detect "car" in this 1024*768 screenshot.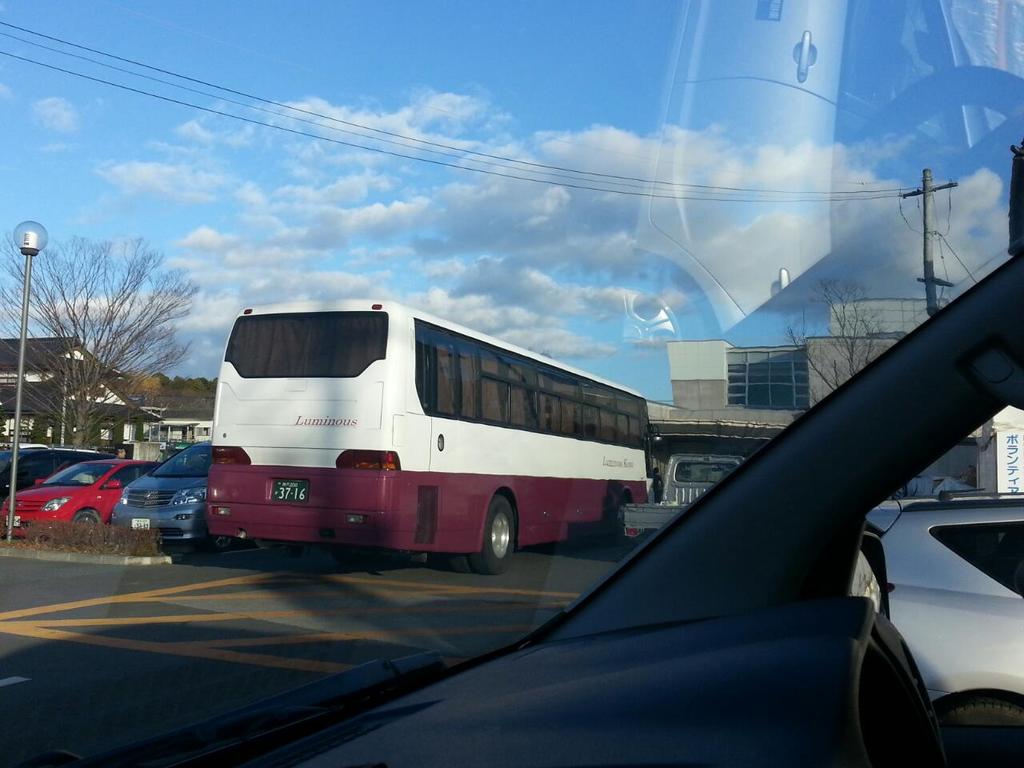
Detection: 0 460 160 542.
